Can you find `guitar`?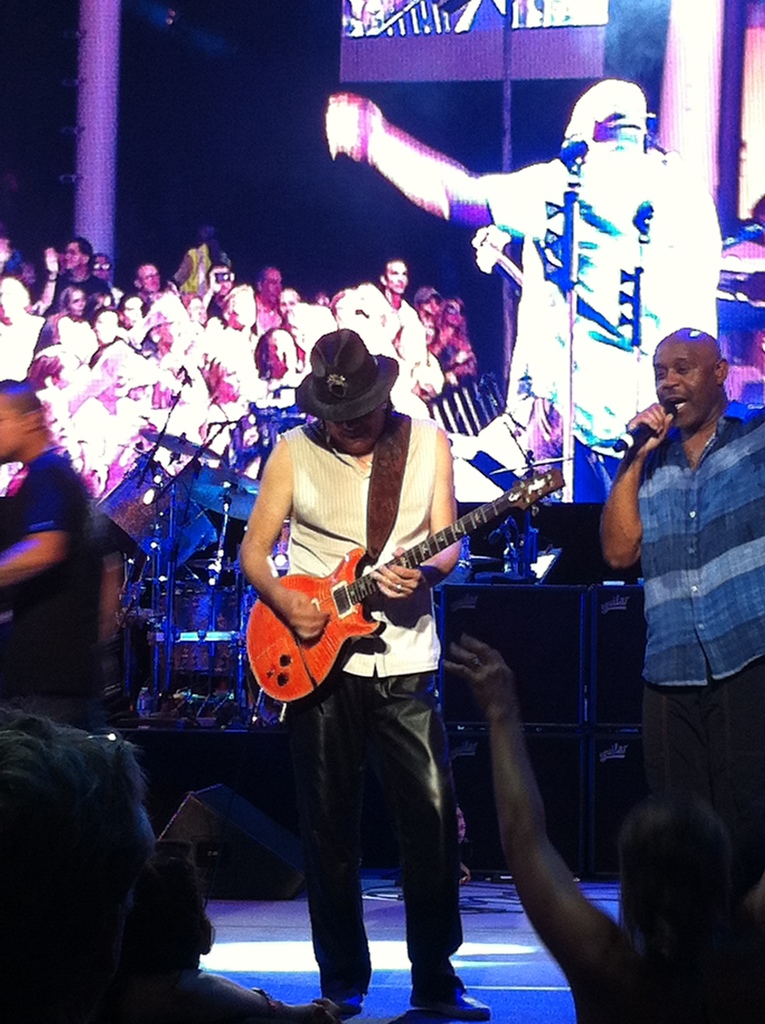
Yes, bounding box: bbox=(241, 461, 567, 707).
